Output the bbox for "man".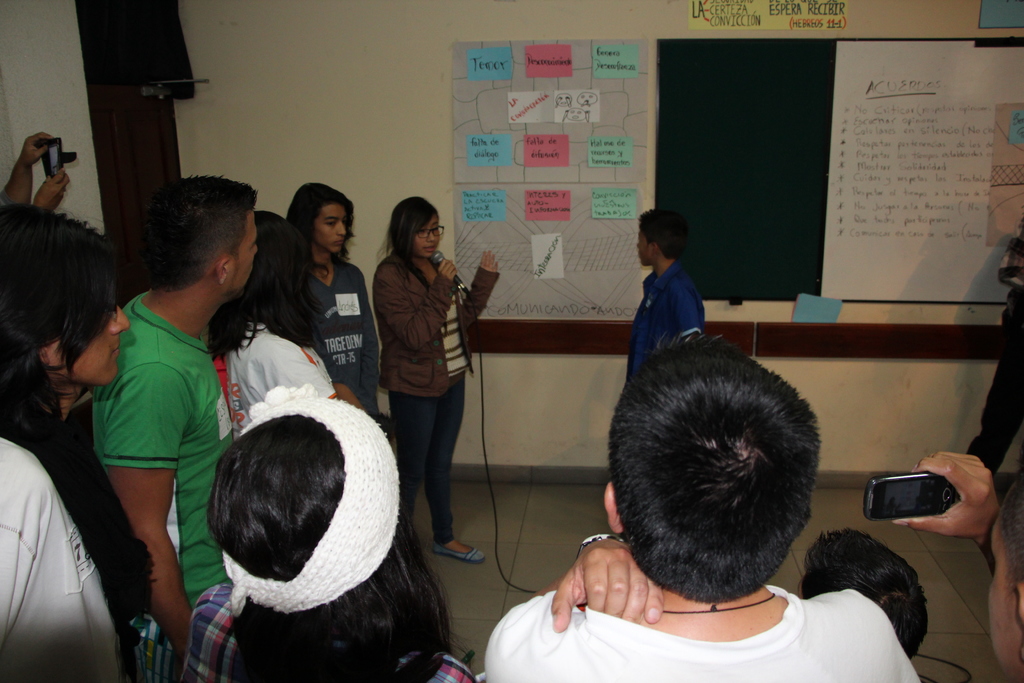
{"x1": 801, "y1": 520, "x2": 931, "y2": 659}.
